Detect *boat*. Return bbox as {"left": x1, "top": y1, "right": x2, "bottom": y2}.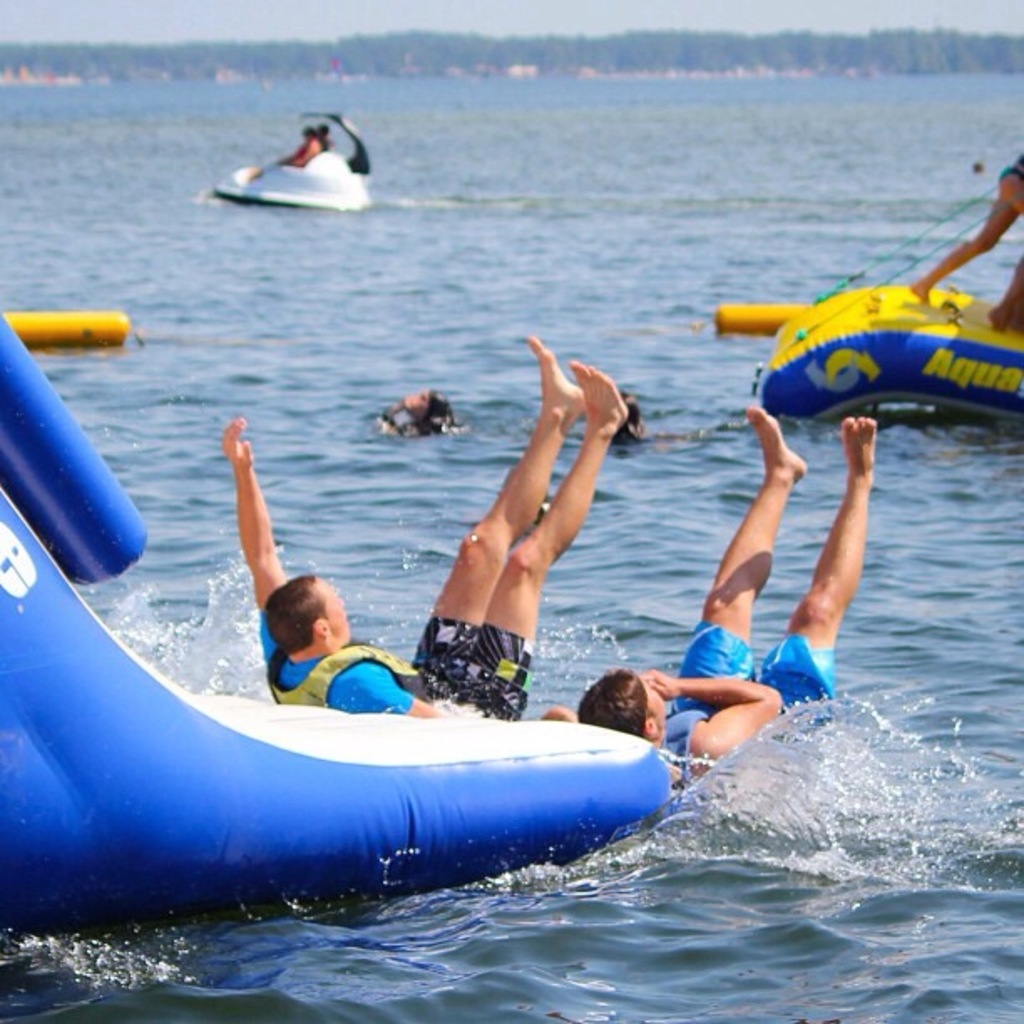
{"left": 219, "top": 105, "right": 381, "bottom": 212}.
